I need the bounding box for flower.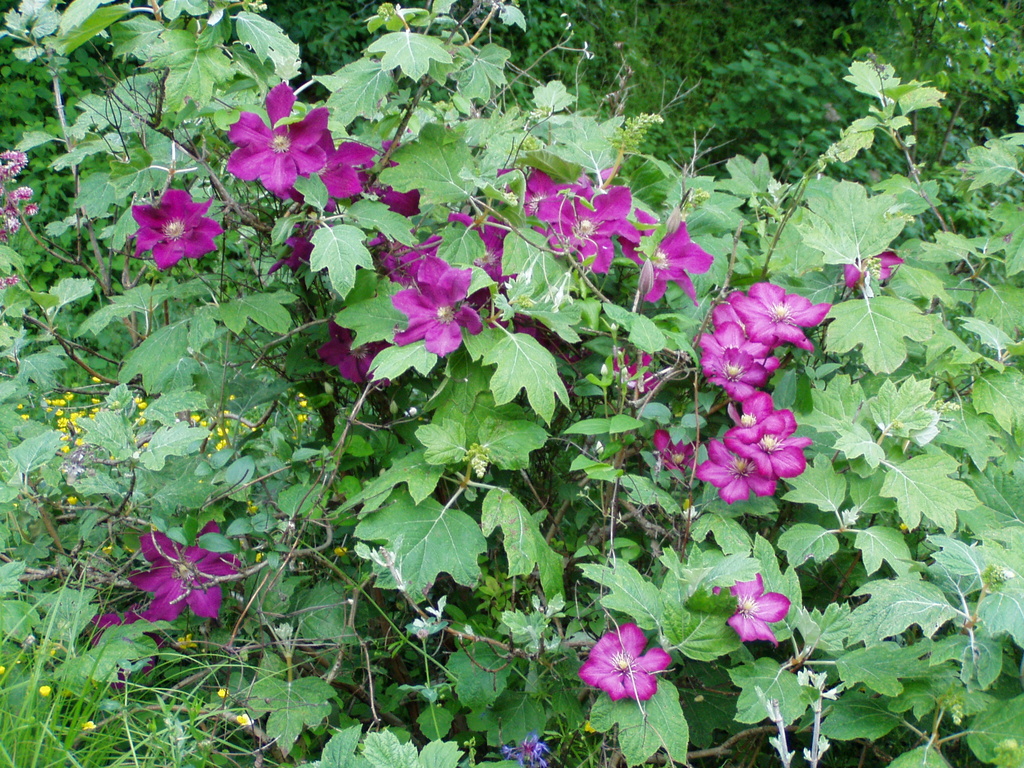
Here it is: Rect(265, 233, 312, 275).
